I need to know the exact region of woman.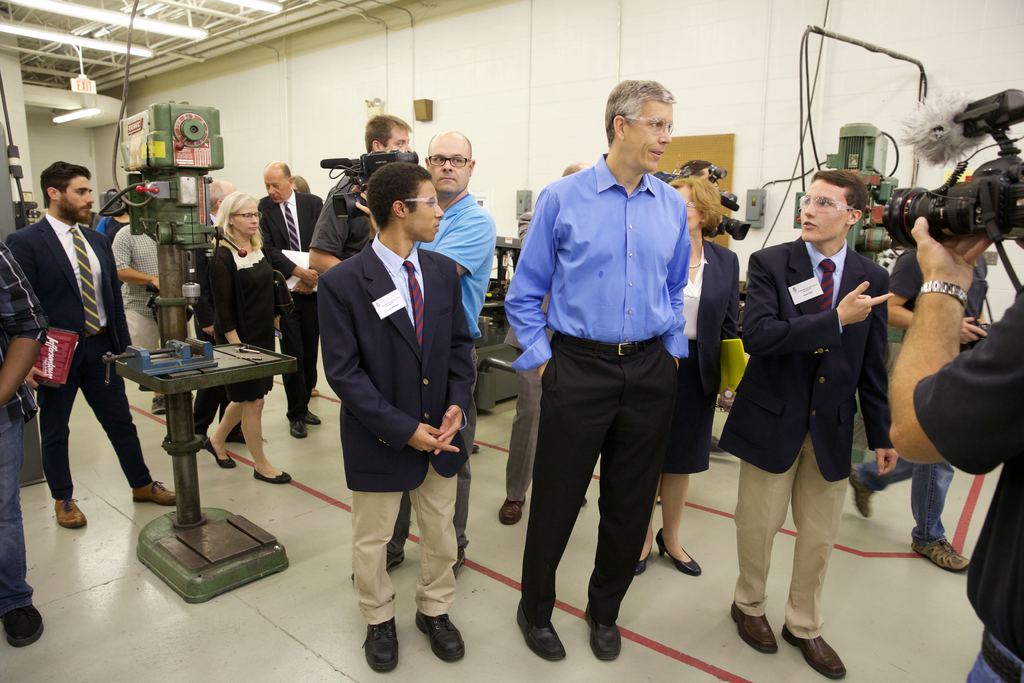
Region: 639, 174, 743, 577.
